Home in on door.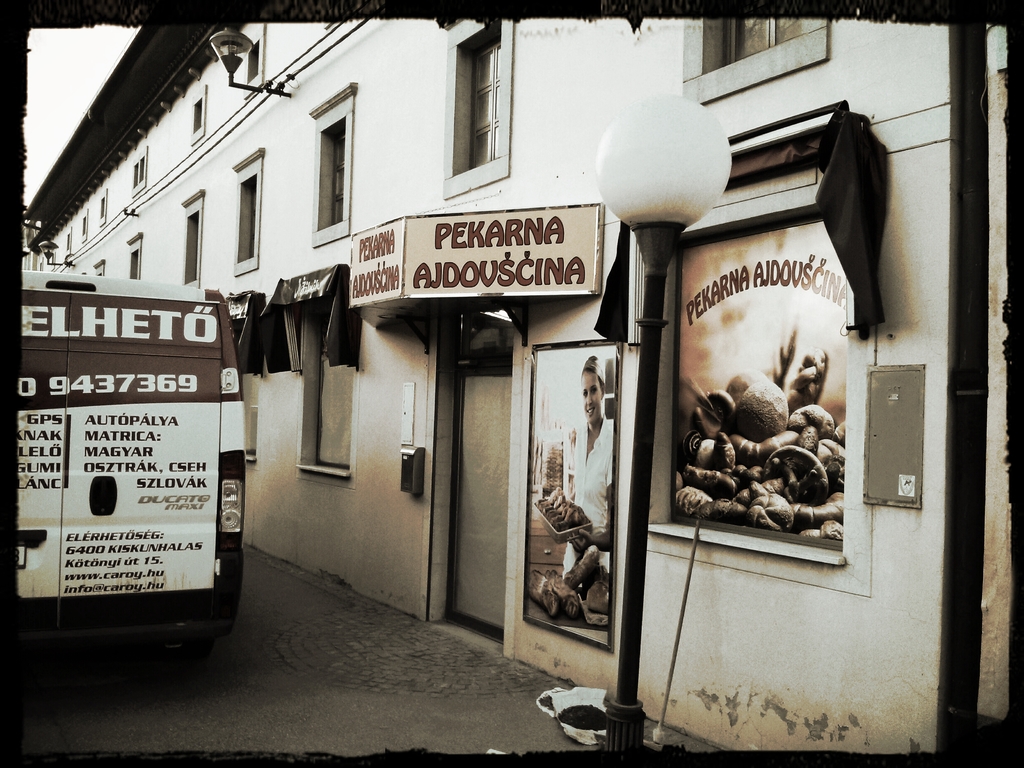
Homed in at l=442, t=365, r=511, b=640.
